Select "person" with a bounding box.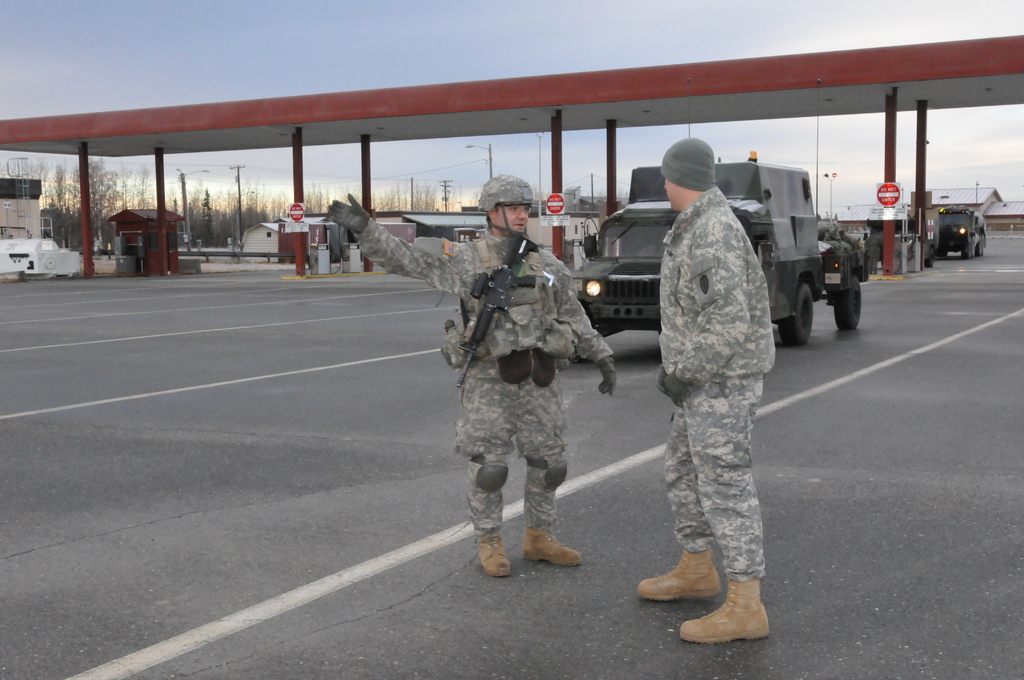
locate(648, 134, 790, 649).
